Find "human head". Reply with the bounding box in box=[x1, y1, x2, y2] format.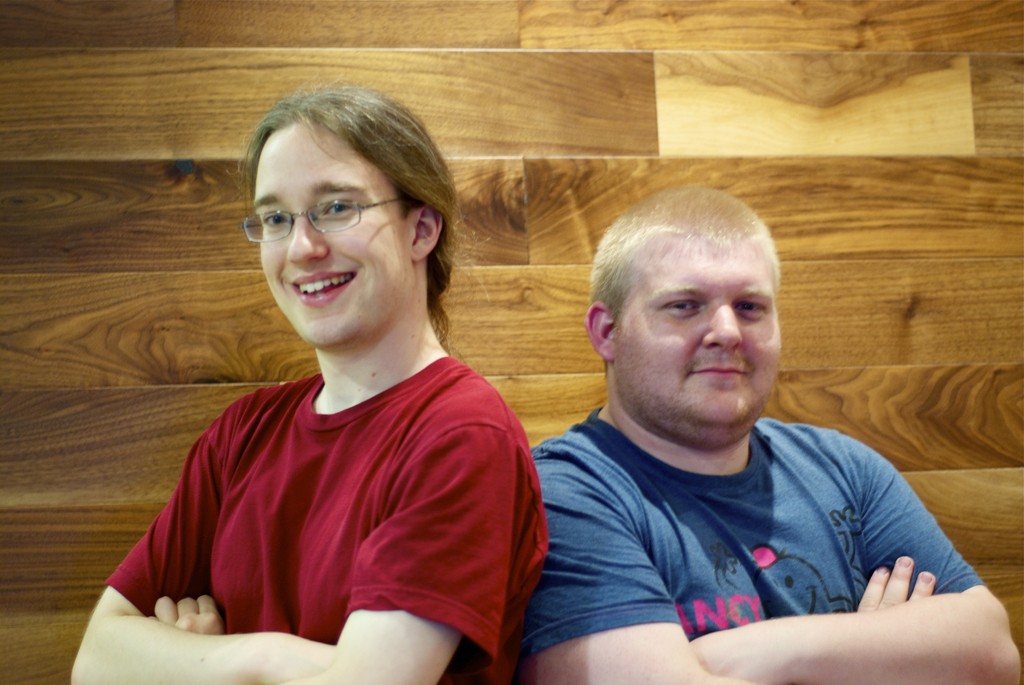
box=[585, 180, 790, 440].
